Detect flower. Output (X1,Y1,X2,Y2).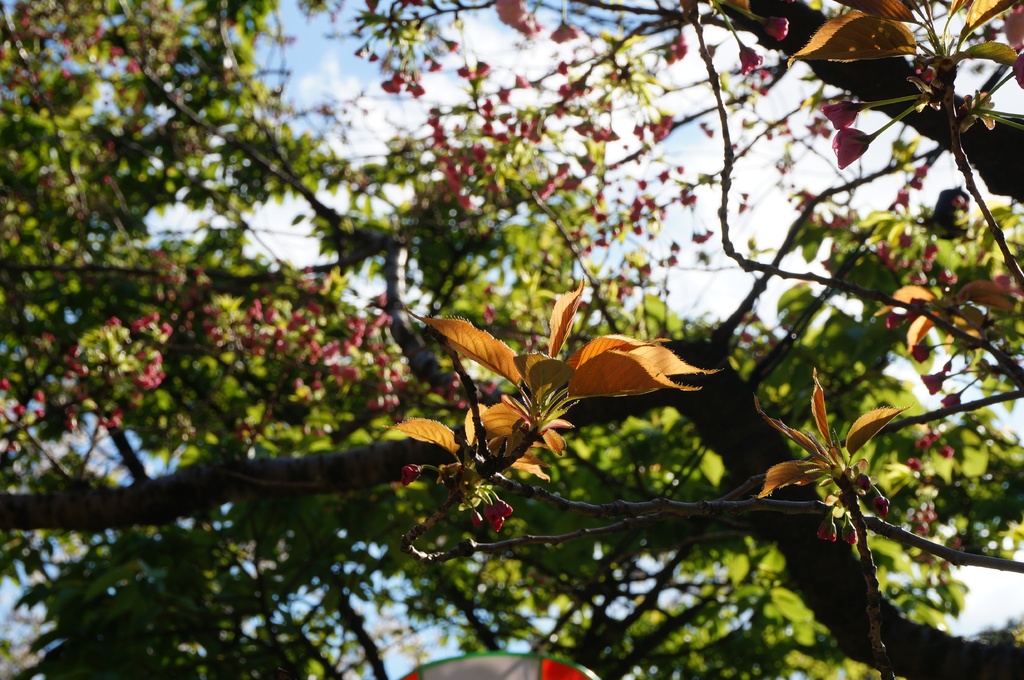
(557,60,568,77).
